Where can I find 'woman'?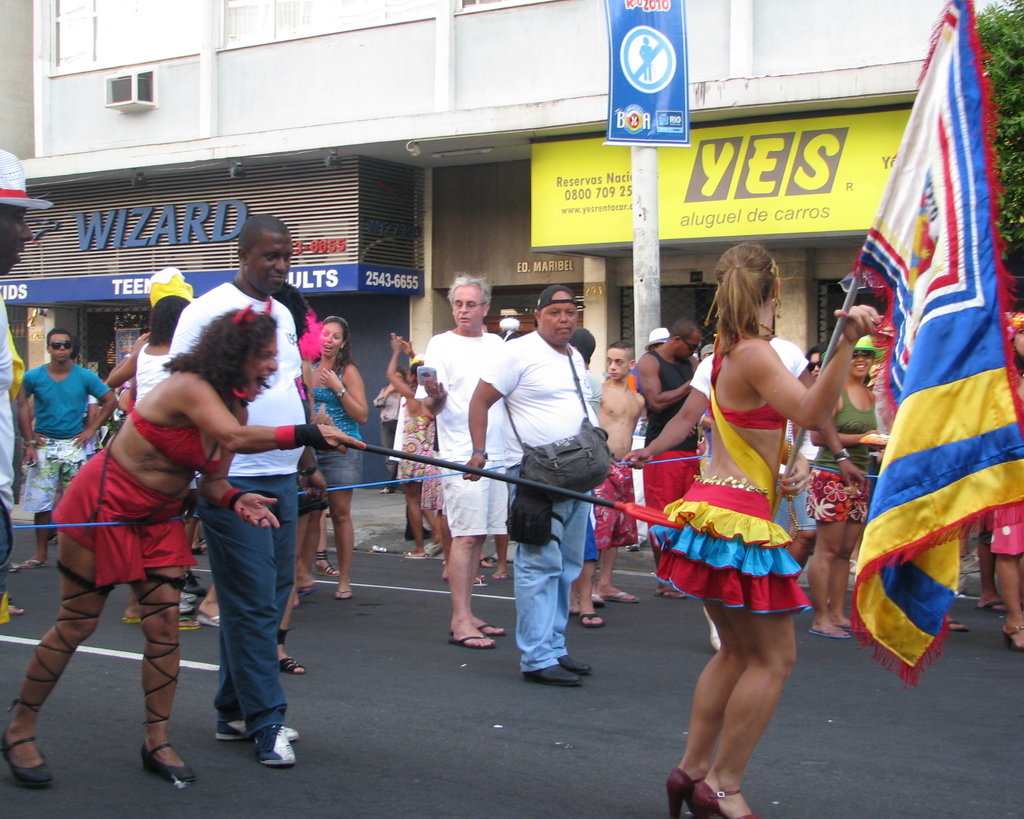
You can find it at x1=974 y1=310 x2=1023 y2=651.
